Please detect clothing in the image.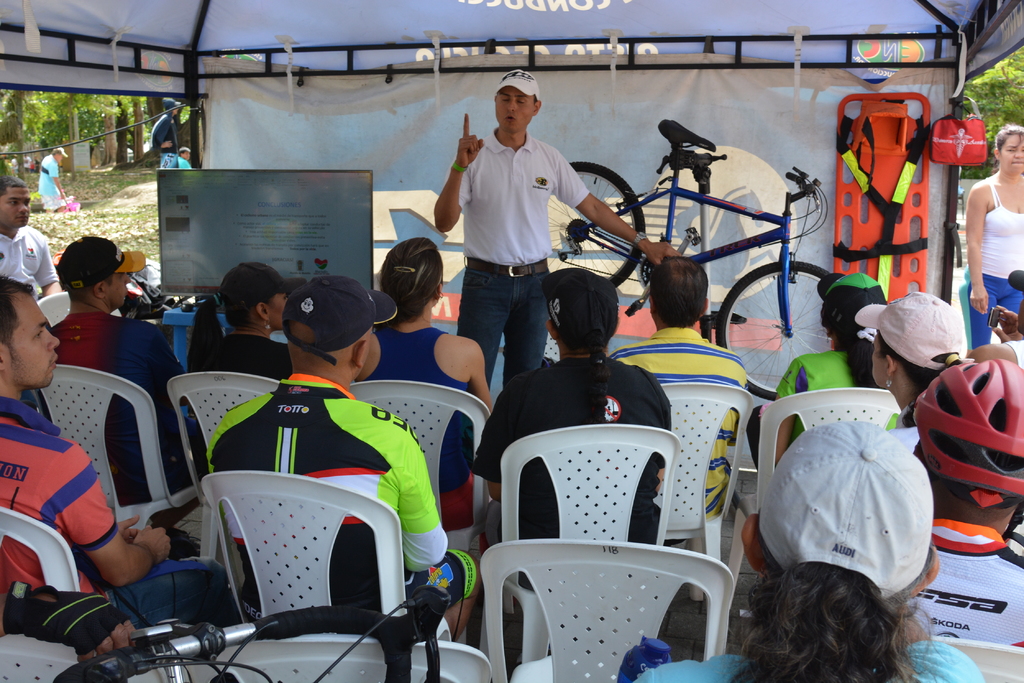
<region>456, 99, 585, 371</region>.
